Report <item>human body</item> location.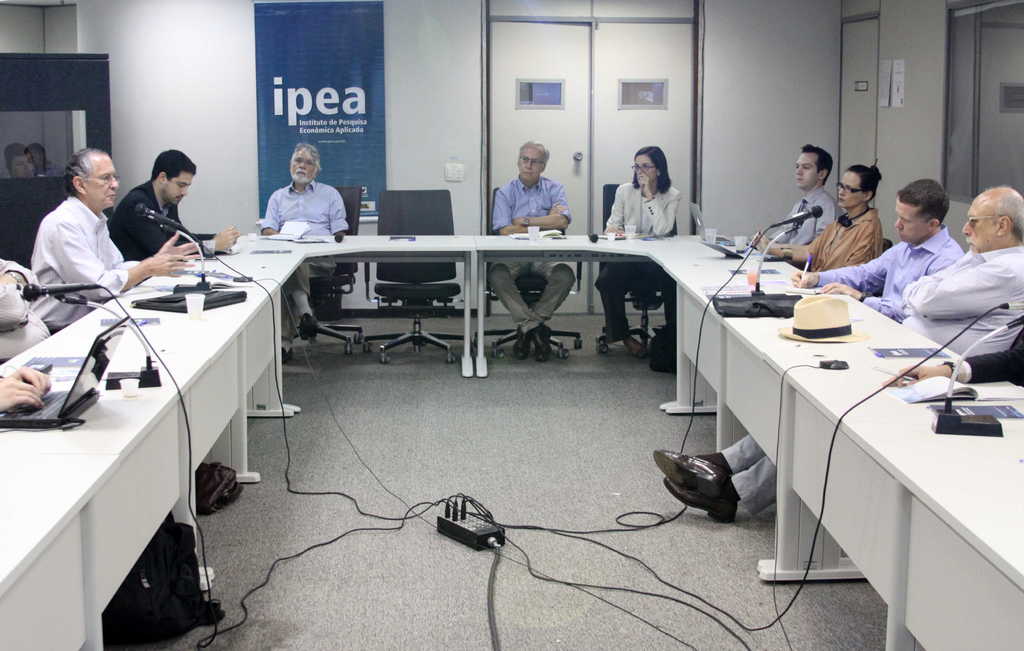
Report: bbox(106, 147, 243, 261).
